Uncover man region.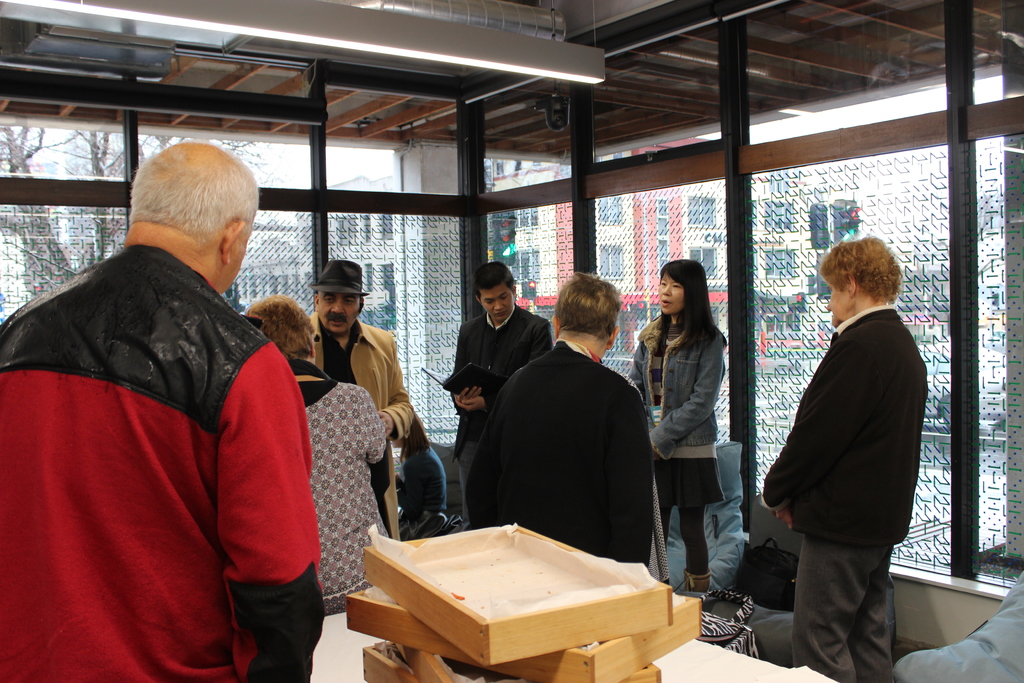
Uncovered: detection(449, 261, 556, 531).
